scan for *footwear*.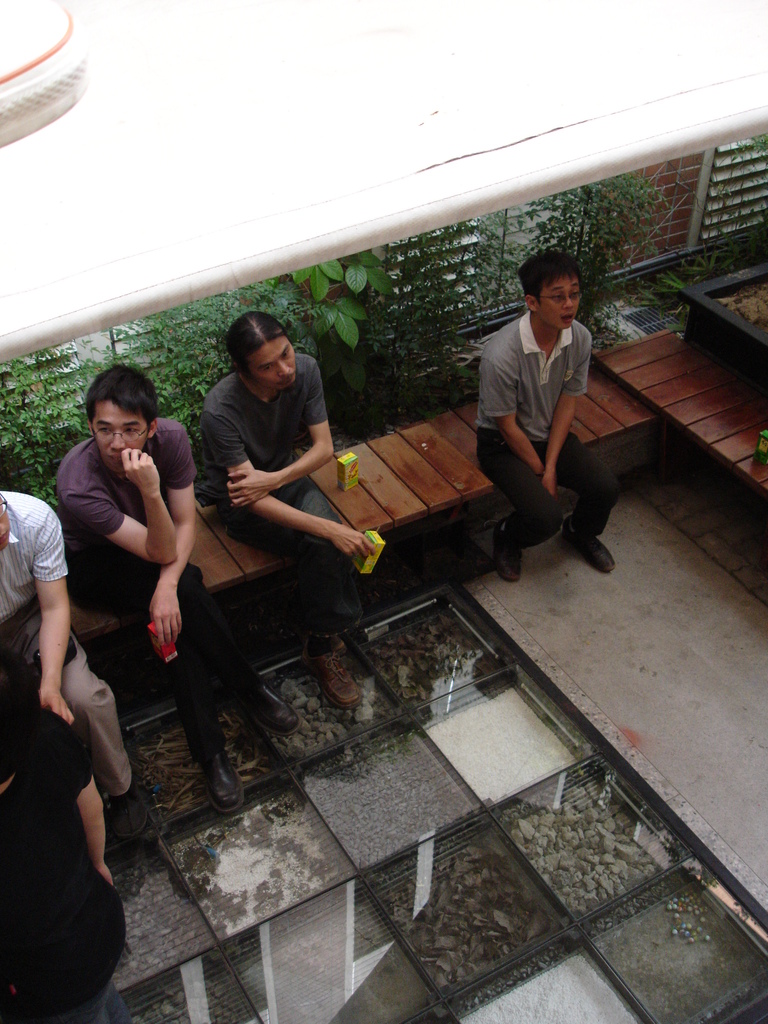
Scan result: <bbox>321, 636, 364, 711</bbox>.
